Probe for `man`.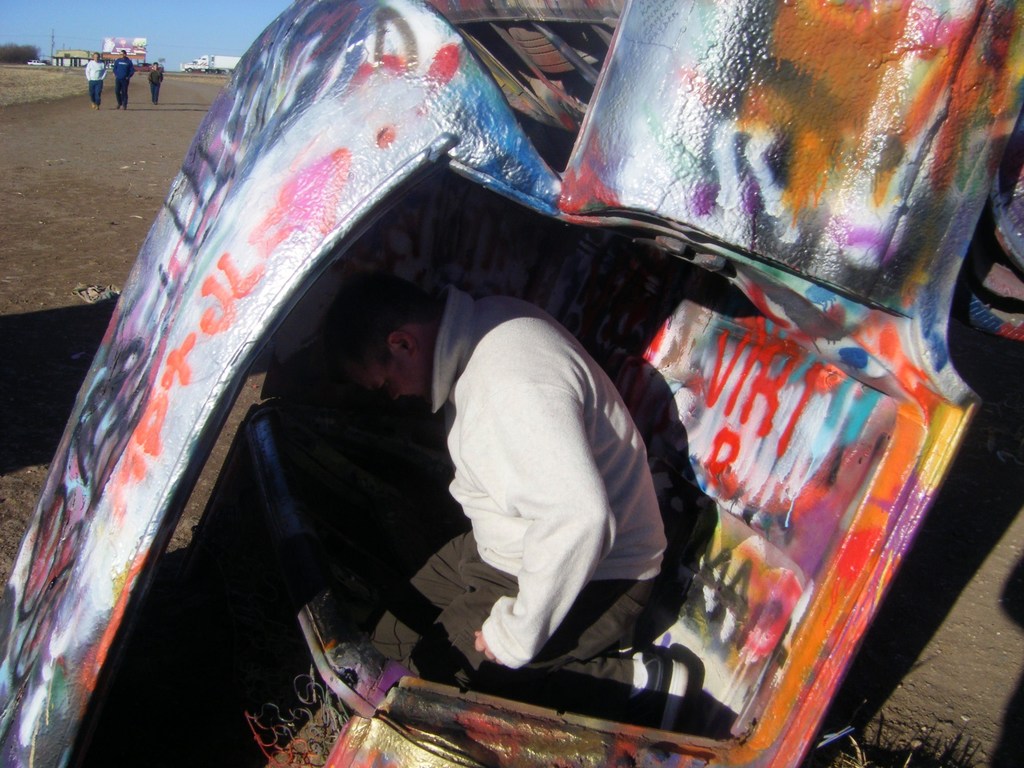
Probe result: Rect(109, 47, 138, 110).
